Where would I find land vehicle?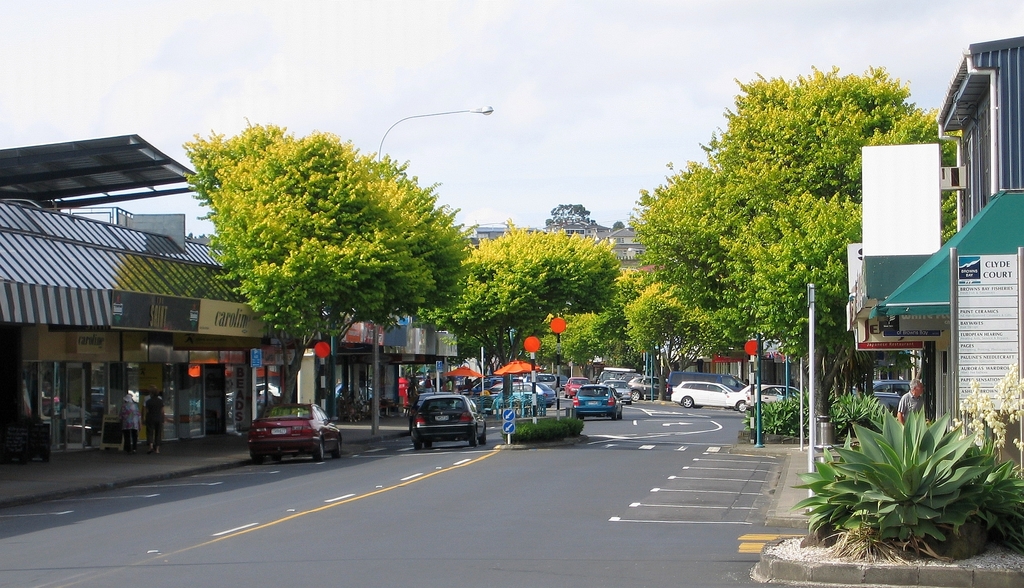
At 666:371:748:395.
